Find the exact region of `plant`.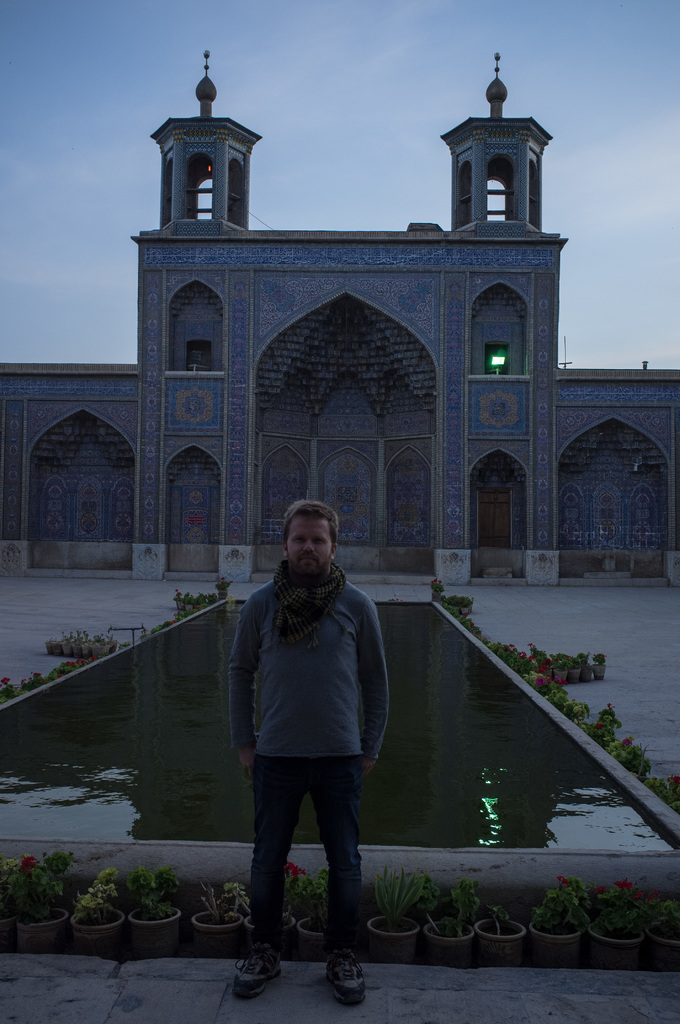
Exact region: Rect(539, 868, 590, 938).
